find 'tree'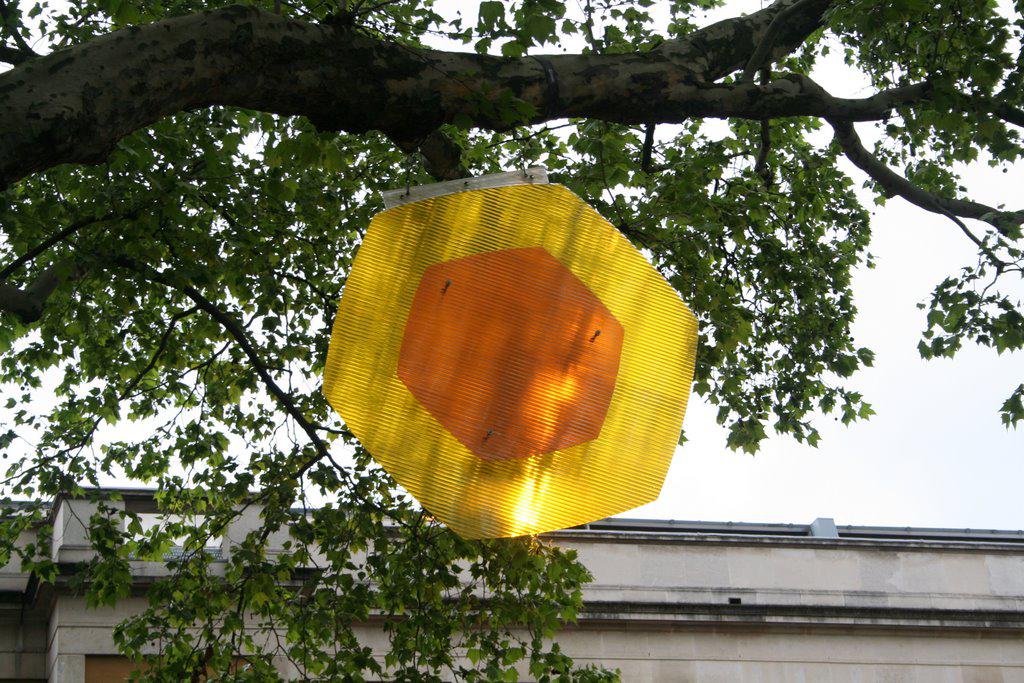
(x1=0, y1=0, x2=1023, y2=679)
